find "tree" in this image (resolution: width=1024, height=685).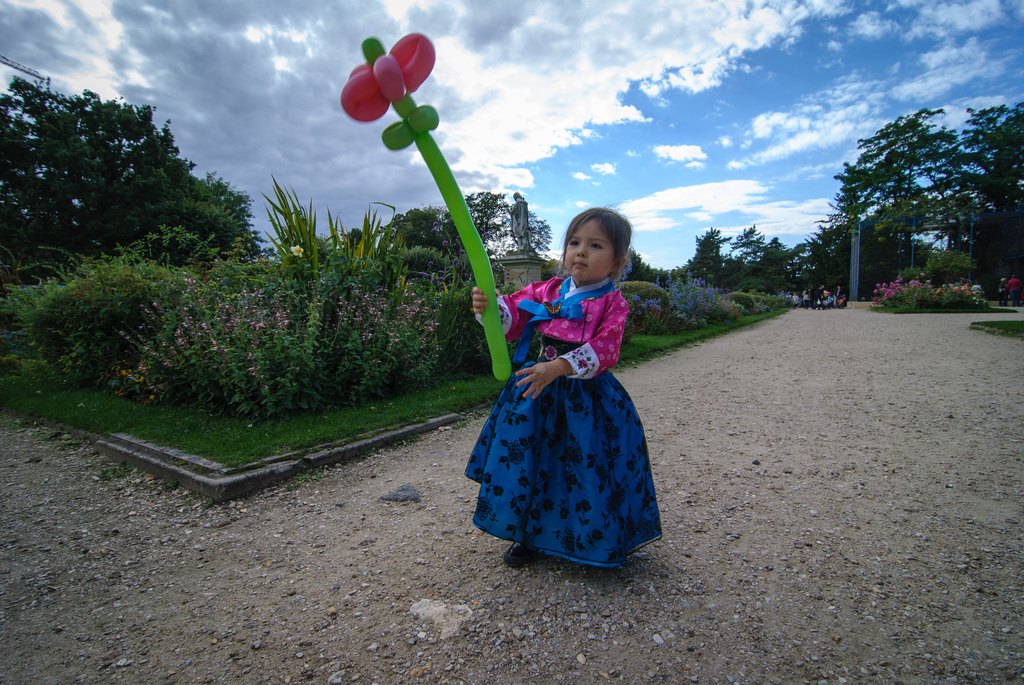
x1=780, y1=214, x2=920, y2=299.
